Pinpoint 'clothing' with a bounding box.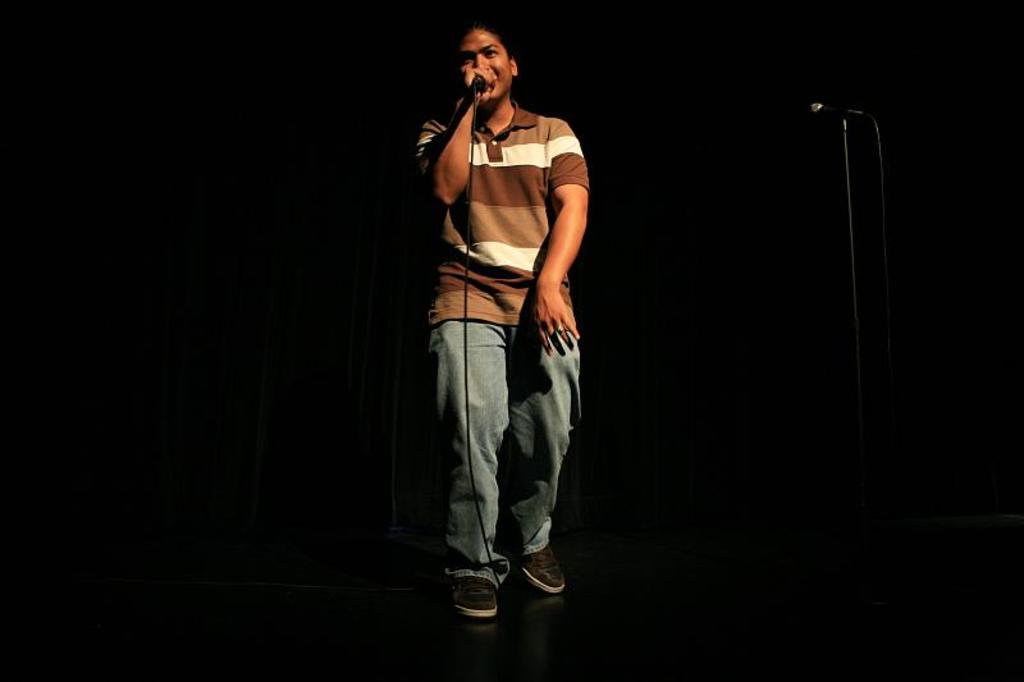
left=413, top=99, right=585, bottom=596.
